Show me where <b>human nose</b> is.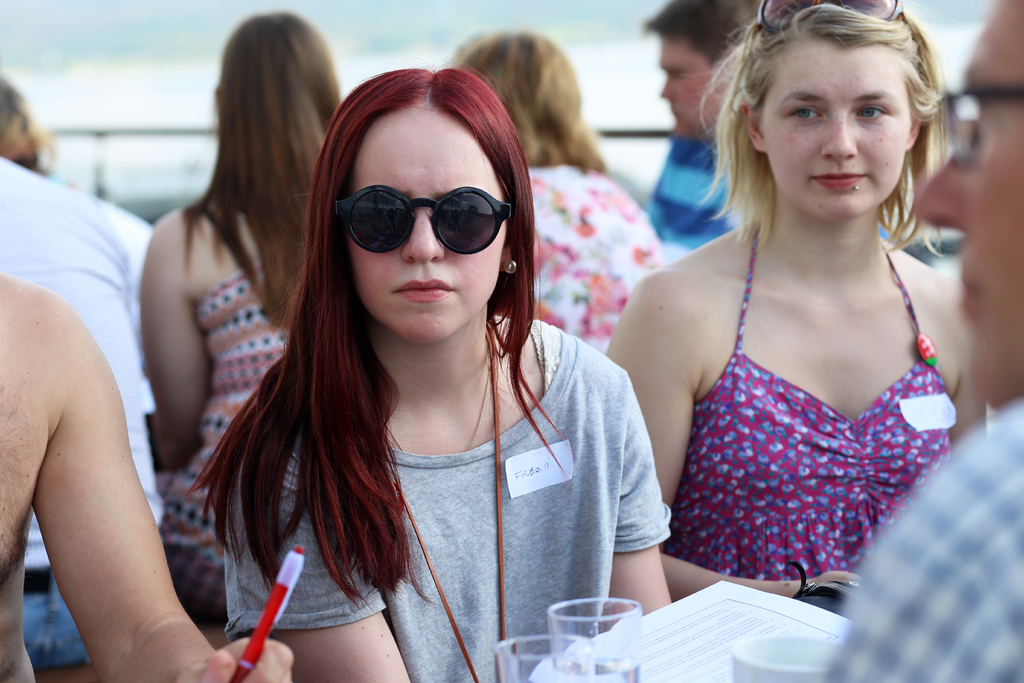
<b>human nose</b> is at <bbox>916, 157, 967, 232</bbox>.
